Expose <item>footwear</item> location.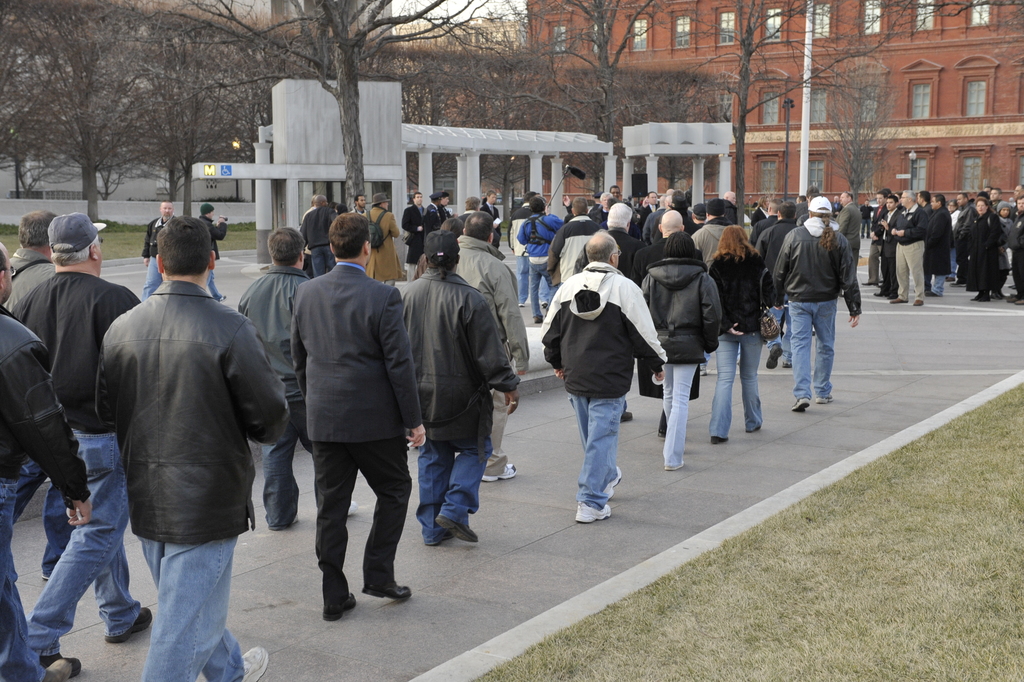
Exposed at 912,300,921,307.
